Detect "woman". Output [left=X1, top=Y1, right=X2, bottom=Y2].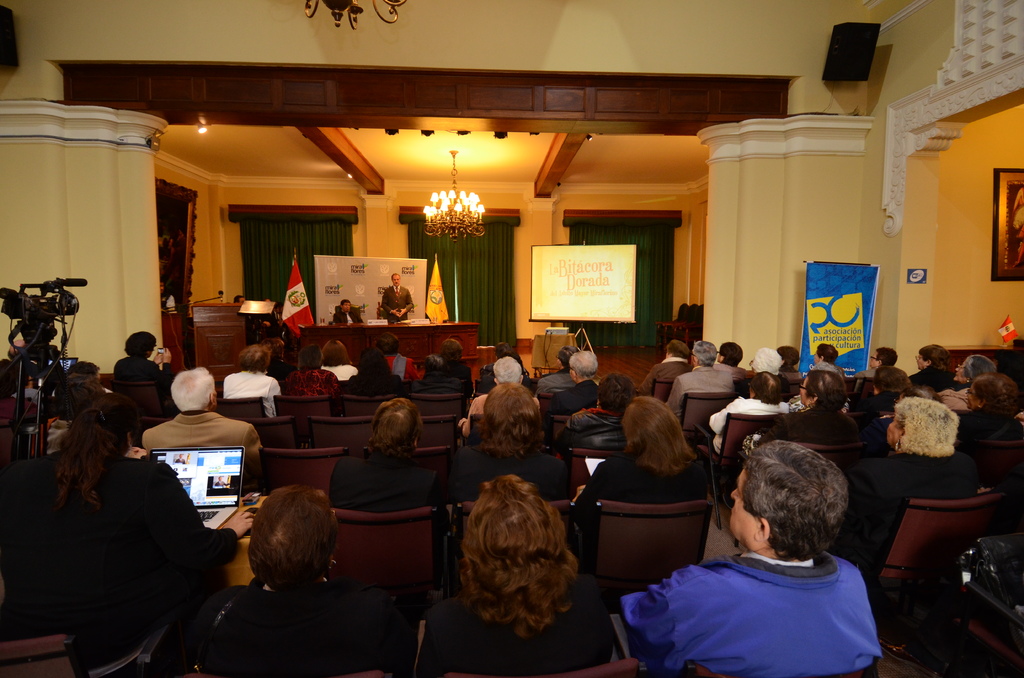
[left=857, top=346, right=899, bottom=376].
